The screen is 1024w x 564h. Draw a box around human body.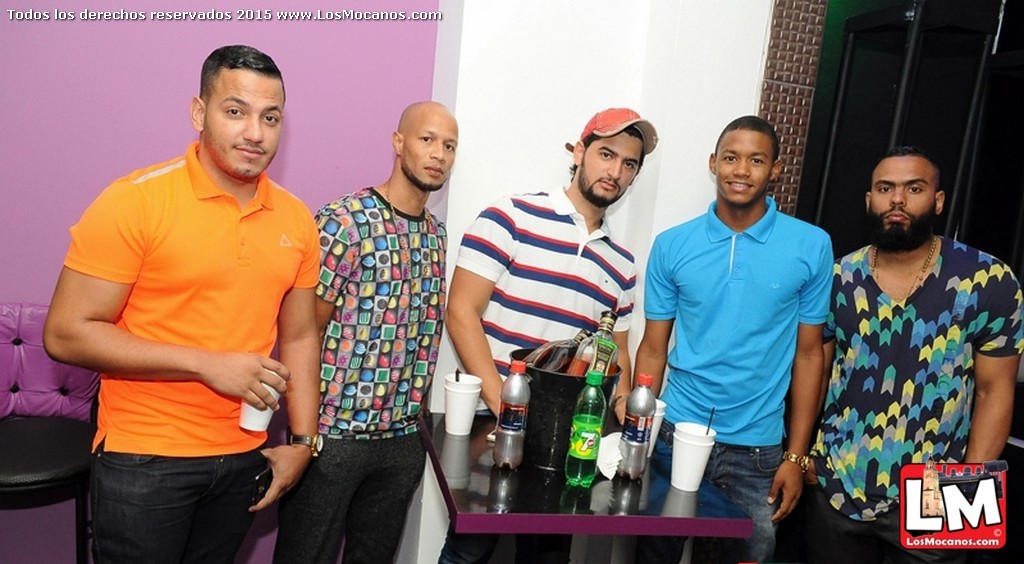
(left=311, top=94, right=452, bottom=563).
